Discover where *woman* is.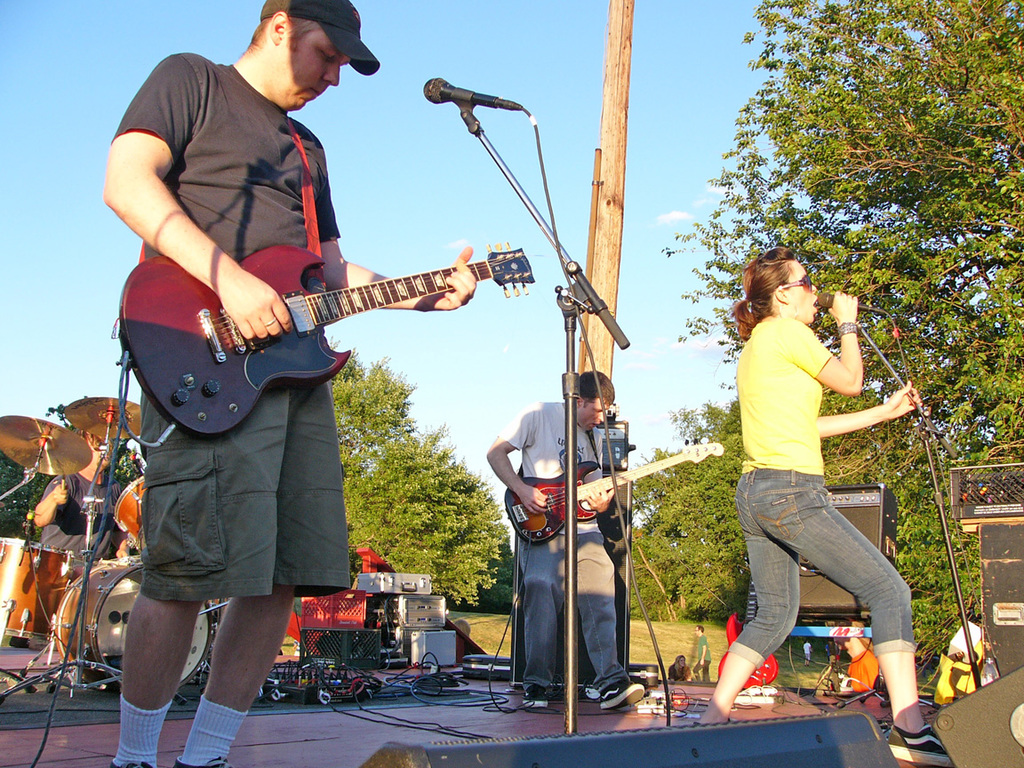
Discovered at [x1=823, y1=639, x2=837, y2=662].
